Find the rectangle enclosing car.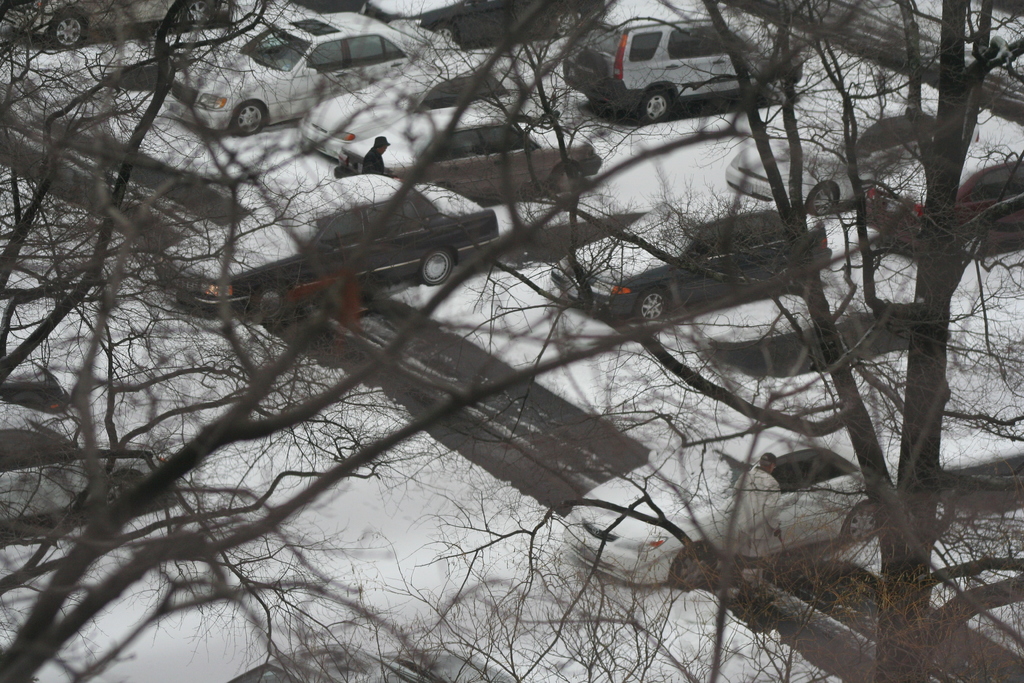
852,144,1023,263.
